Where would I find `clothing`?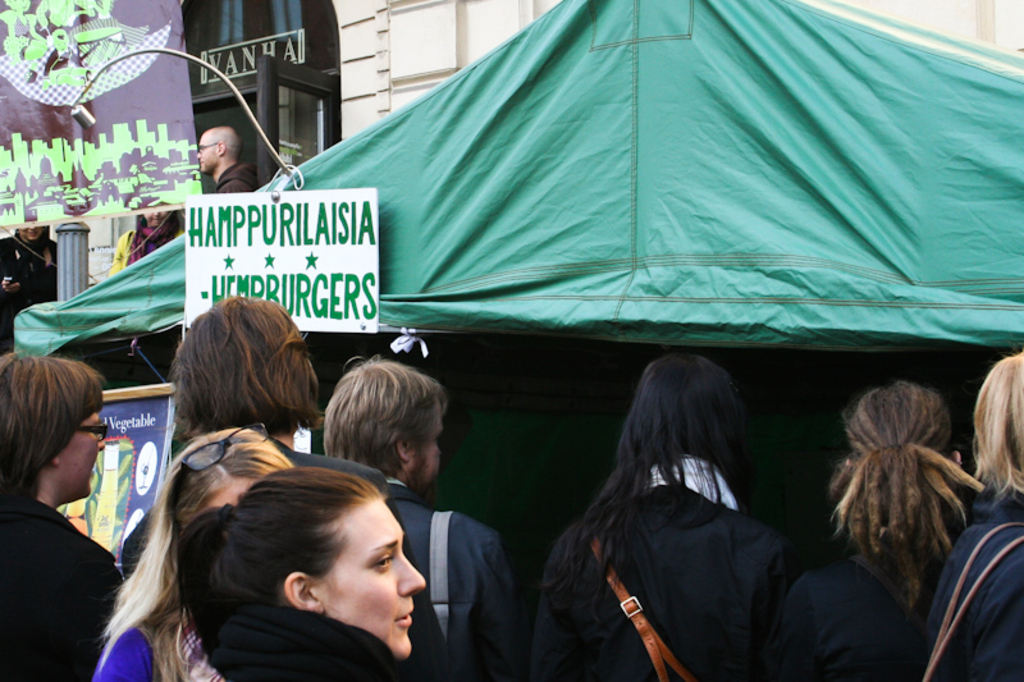
At (787,557,931,681).
